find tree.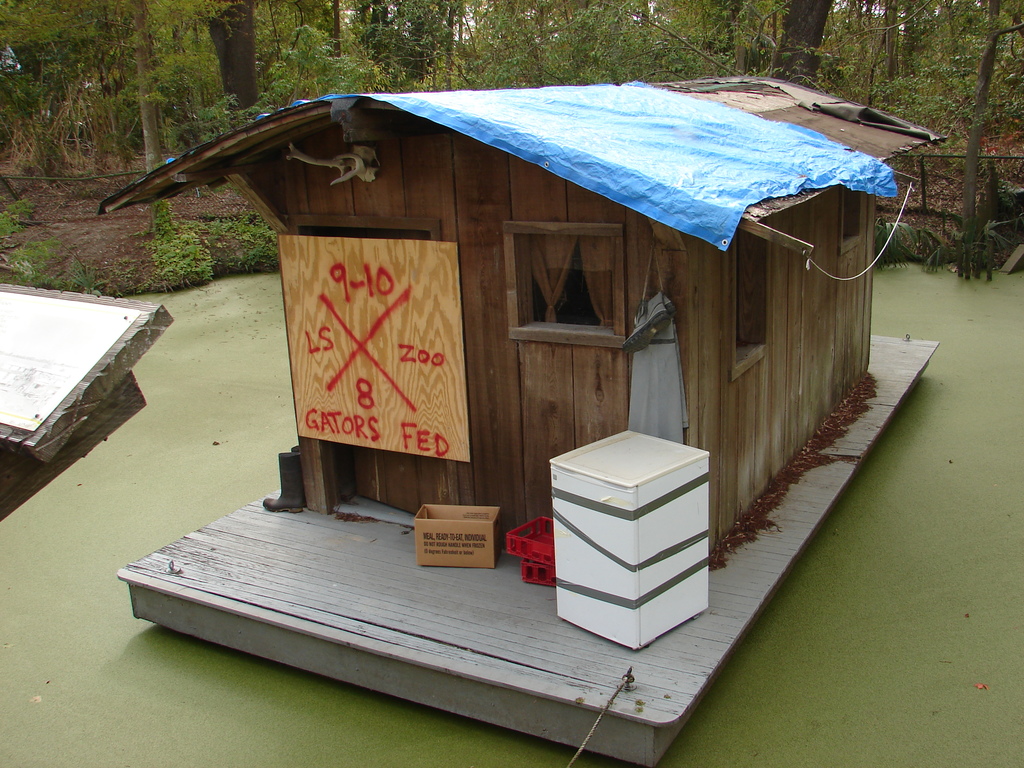
locate(969, 0, 1023, 276).
